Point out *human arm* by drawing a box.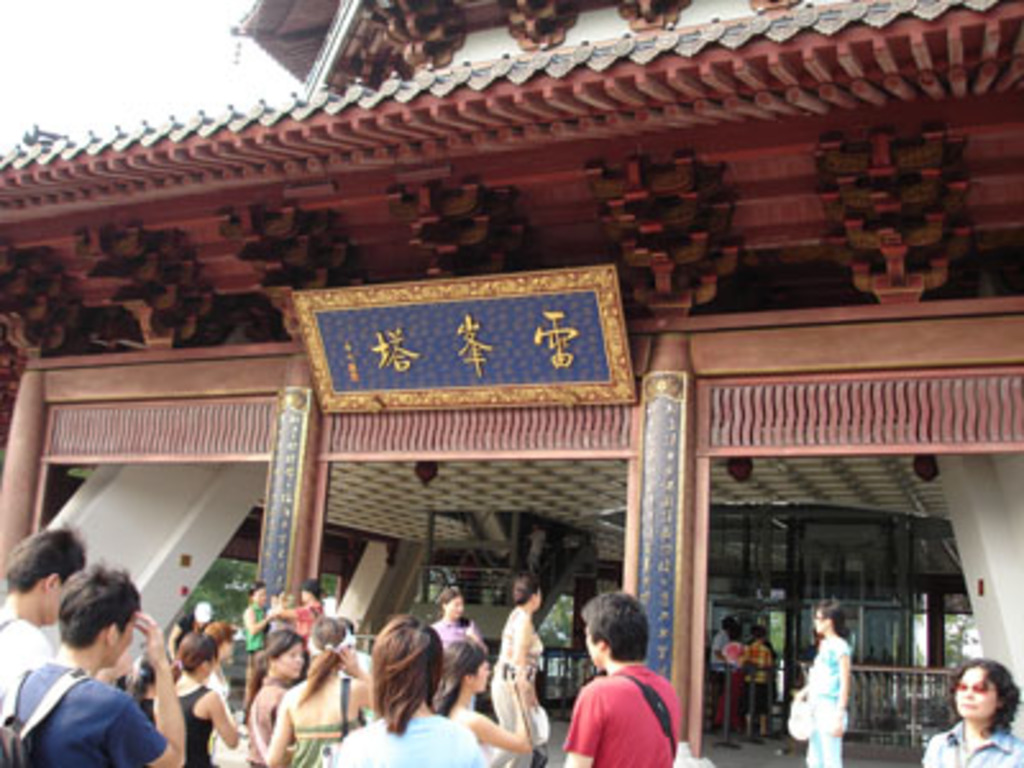
select_region(561, 696, 607, 765).
